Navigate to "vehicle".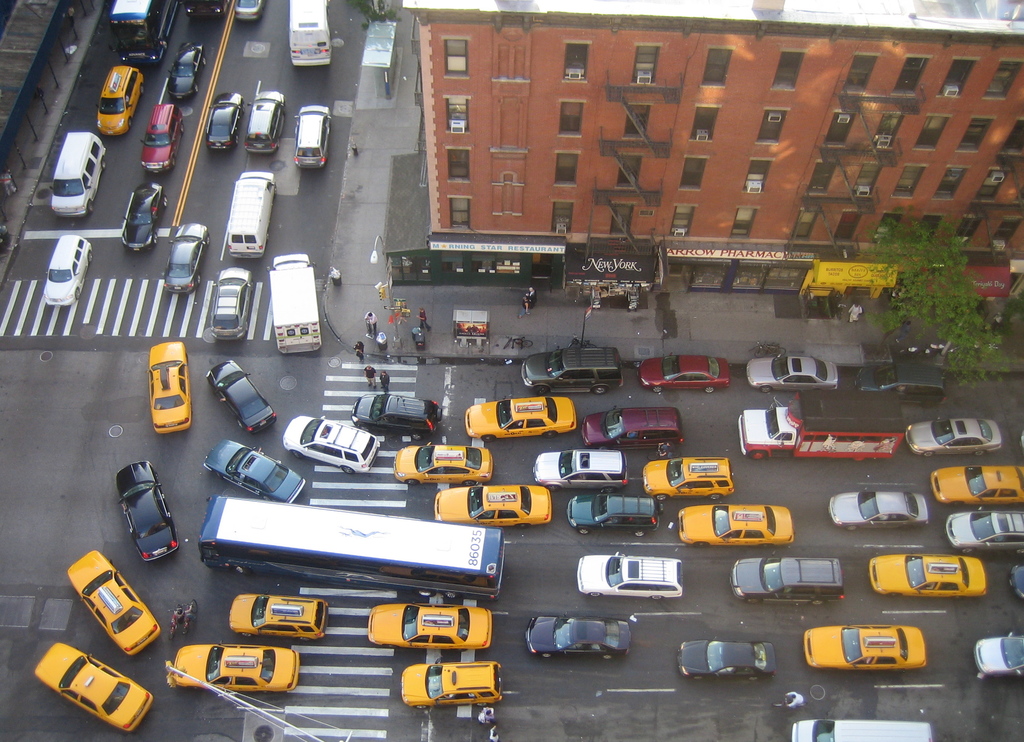
Navigation target: x1=184, y1=600, x2=196, y2=630.
